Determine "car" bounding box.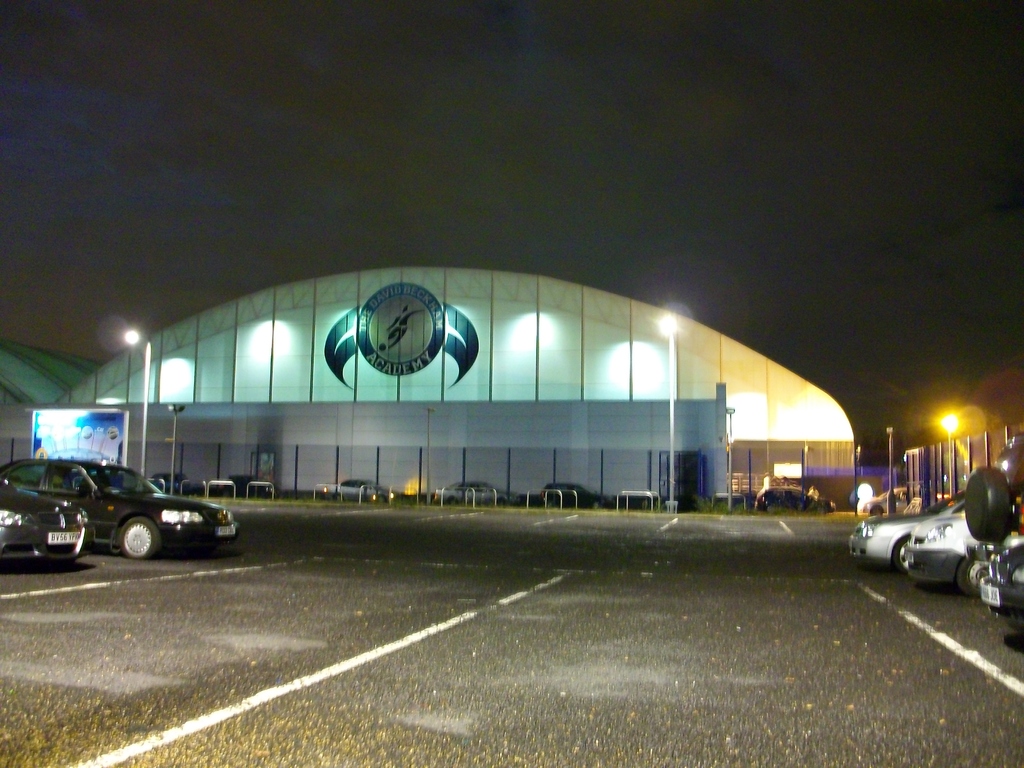
Determined: bbox=(324, 479, 399, 495).
